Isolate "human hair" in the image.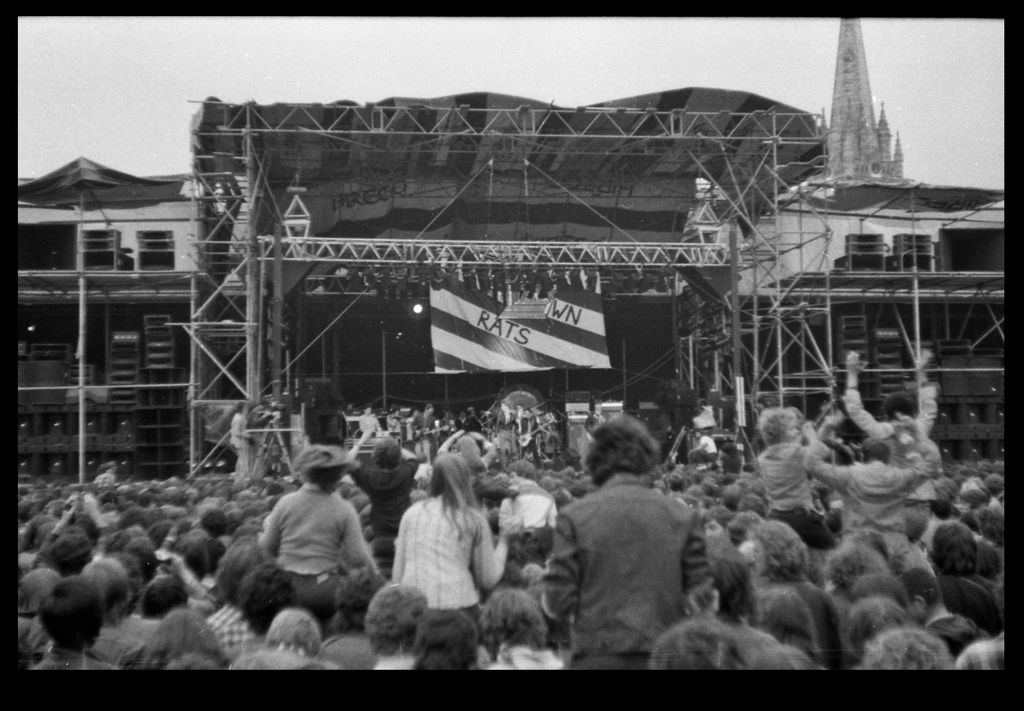
Isolated region: <region>760, 407, 795, 446</region>.
